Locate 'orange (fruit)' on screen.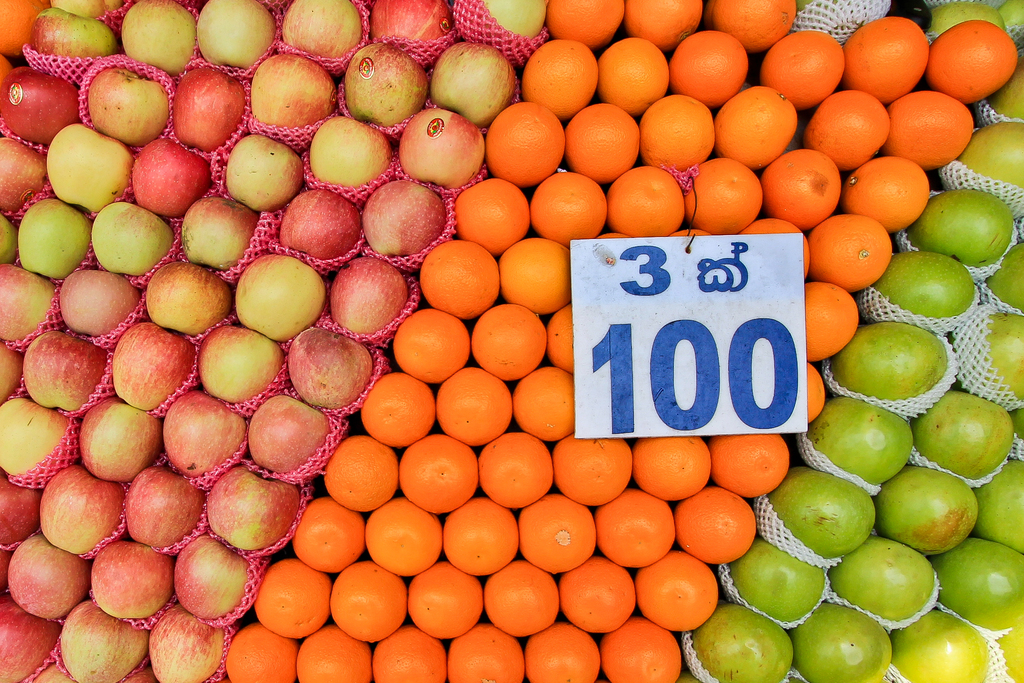
On screen at <box>495,234,585,315</box>.
